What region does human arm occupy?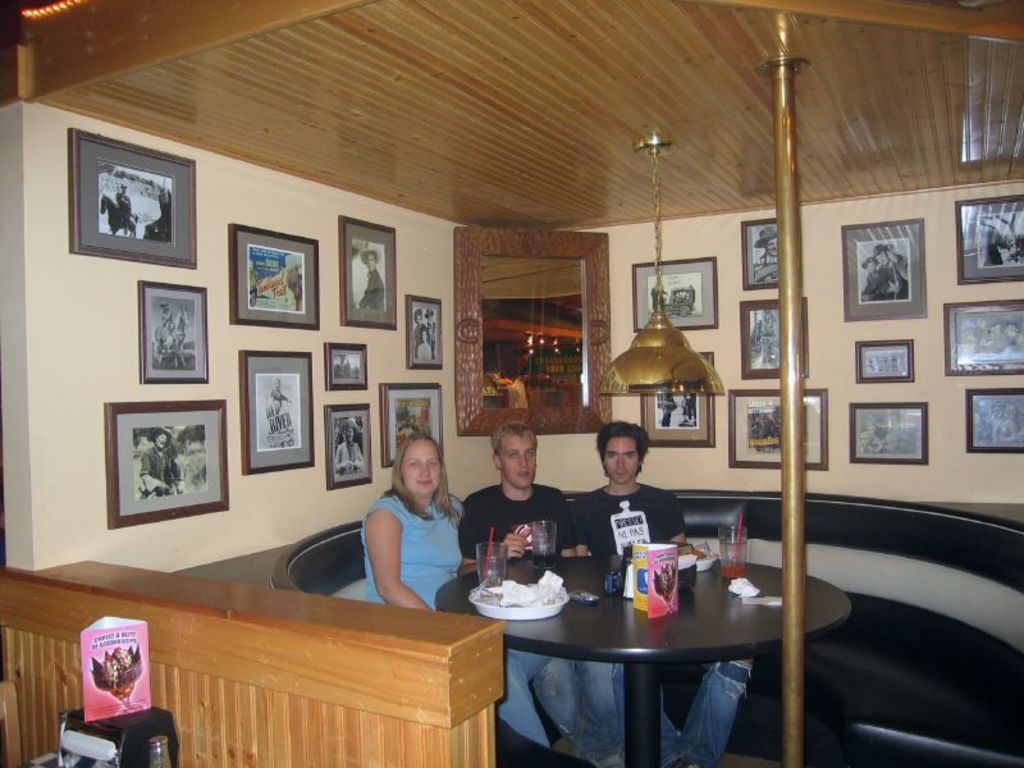
left=355, top=512, right=439, bottom=616.
